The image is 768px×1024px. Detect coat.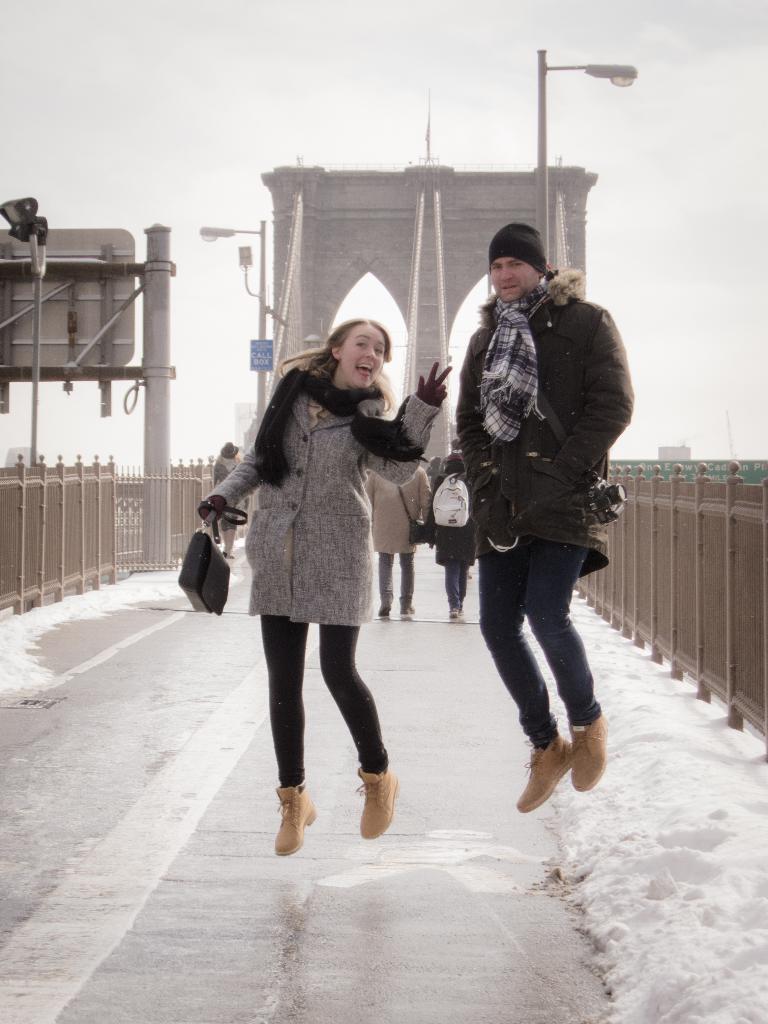
Detection: 202,321,429,649.
